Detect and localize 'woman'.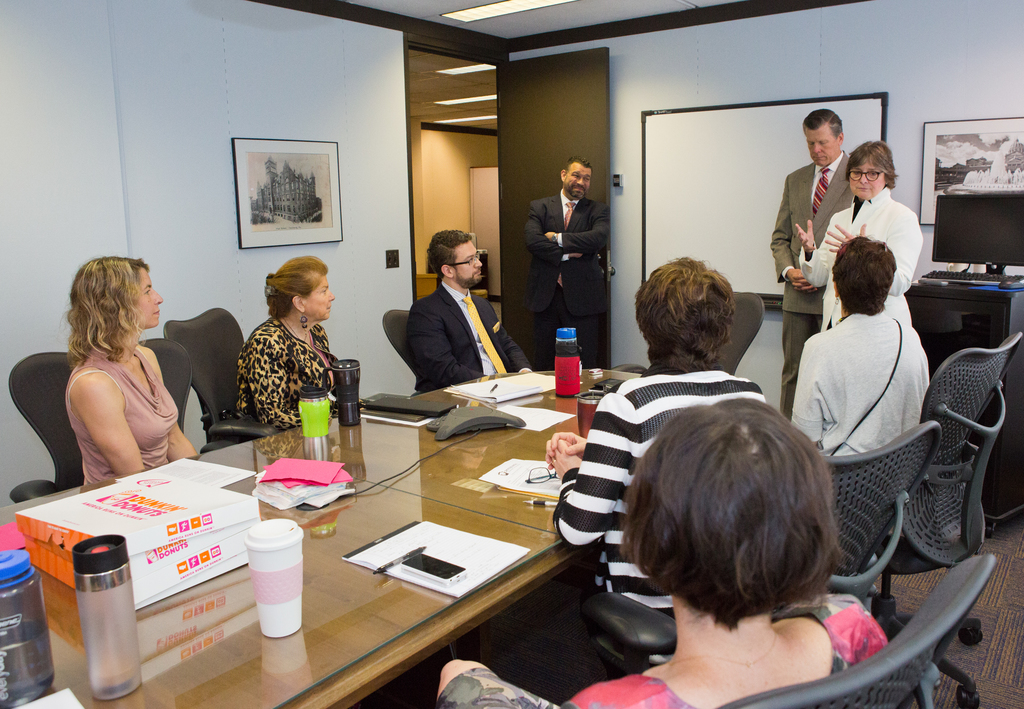
Localized at 435, 404, 895, 708.
